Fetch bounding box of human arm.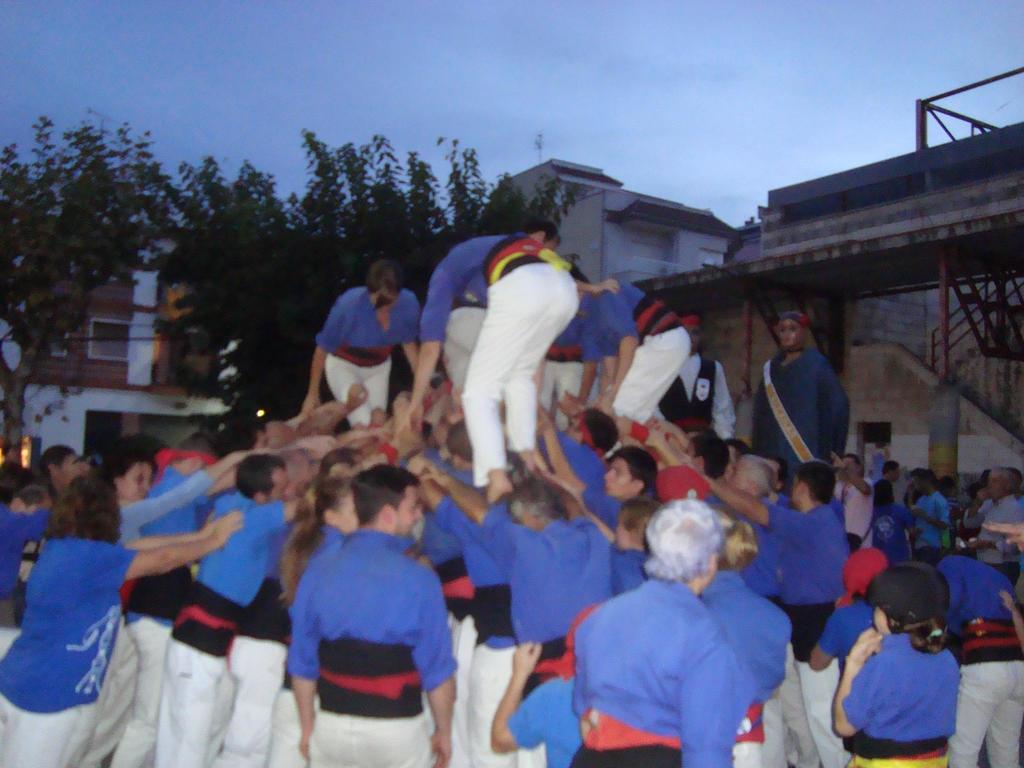
Bbox: locate(123, 445, 249, 529).
